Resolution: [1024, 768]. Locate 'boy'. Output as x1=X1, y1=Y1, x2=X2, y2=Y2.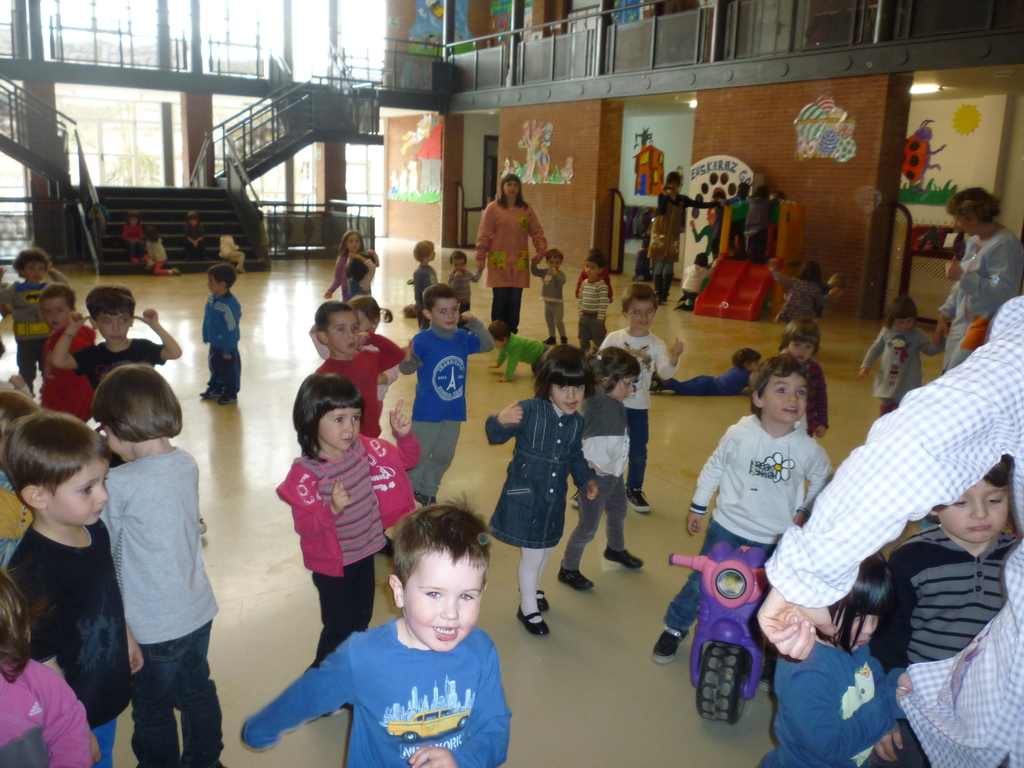
x1=651, y1=353, x2=834, y2=663.
